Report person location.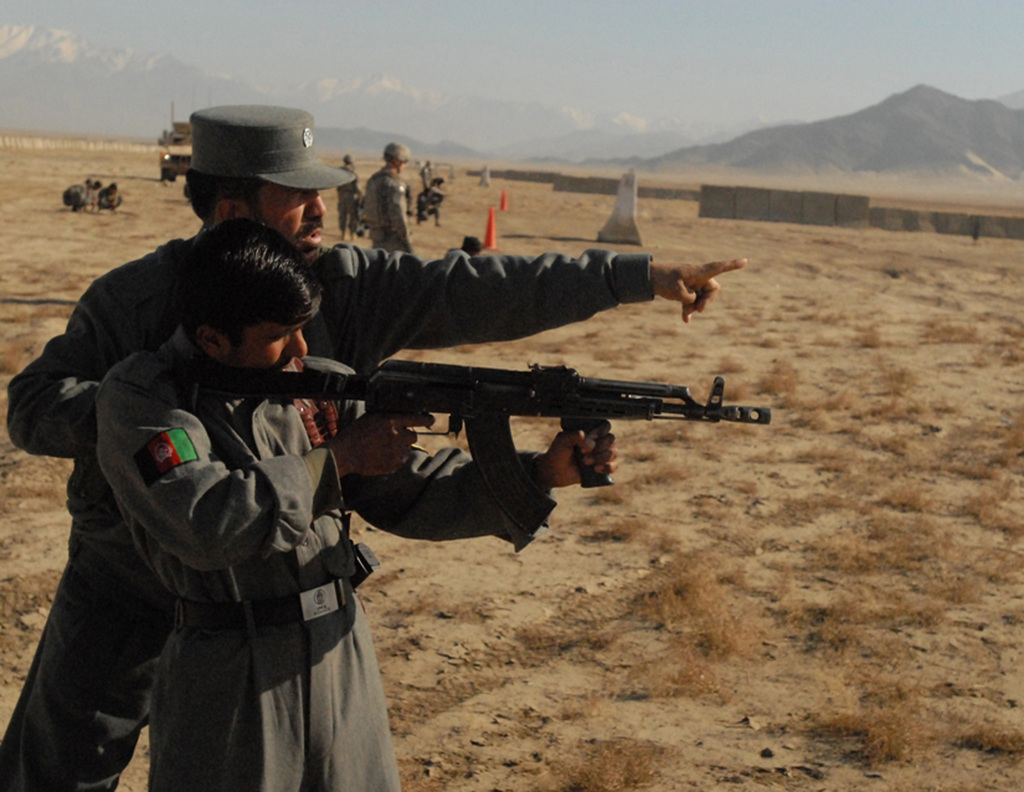
Report: l=97, t=218, r=621, b=791.
